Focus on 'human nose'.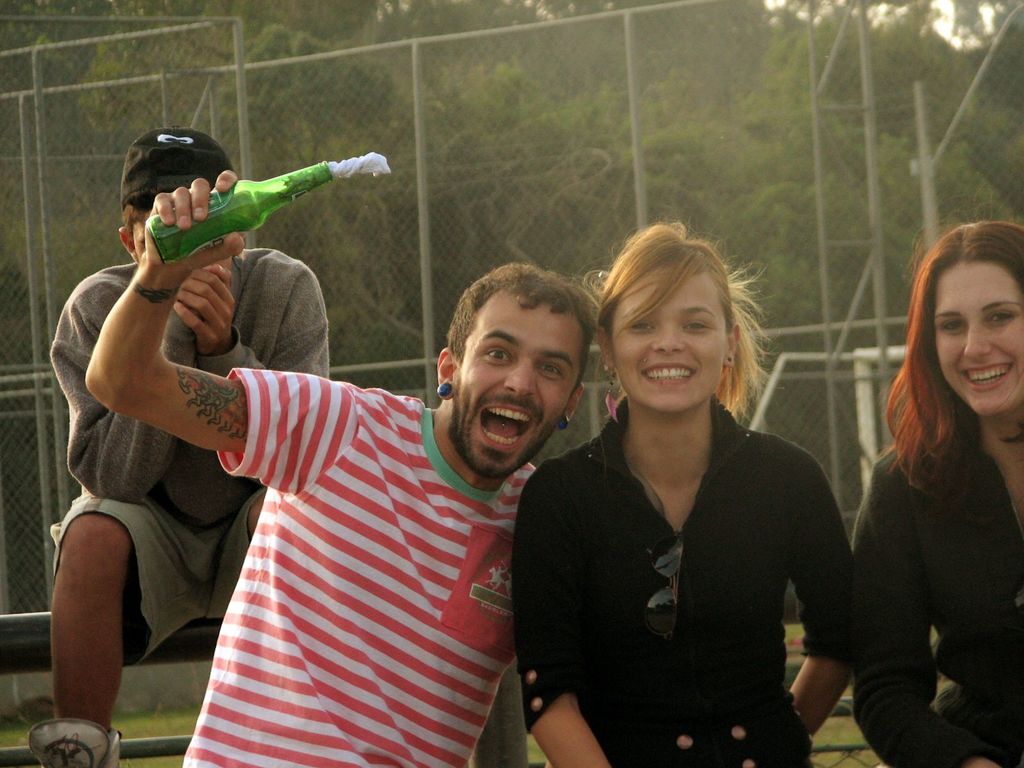
Focused at Rect(964, 323, 993, 362).
